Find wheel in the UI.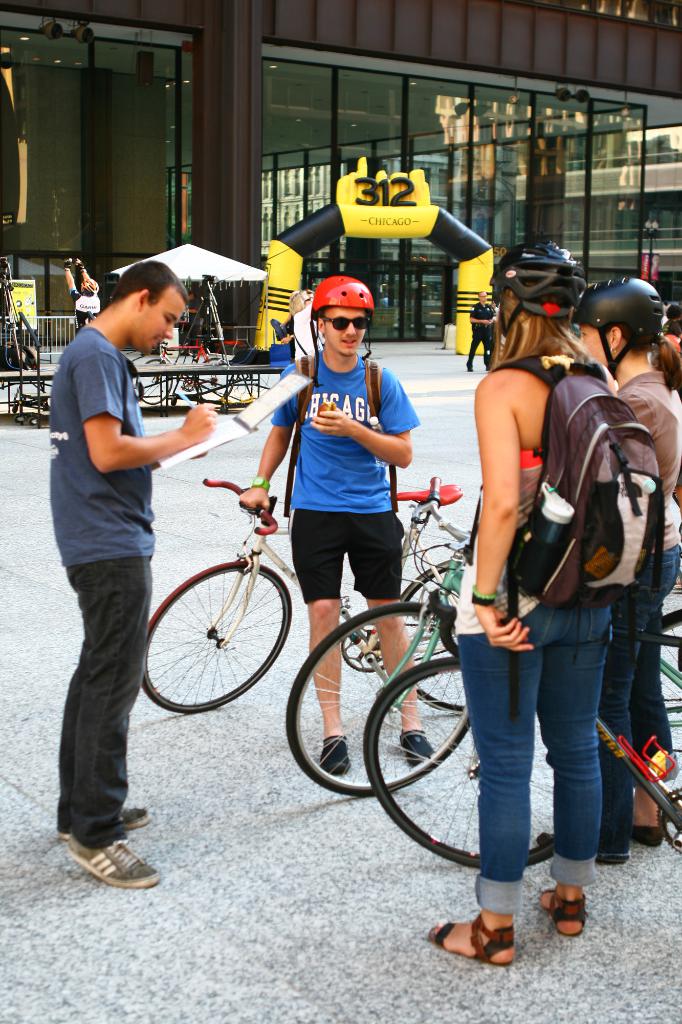
UI element at (395,548,474,727).
